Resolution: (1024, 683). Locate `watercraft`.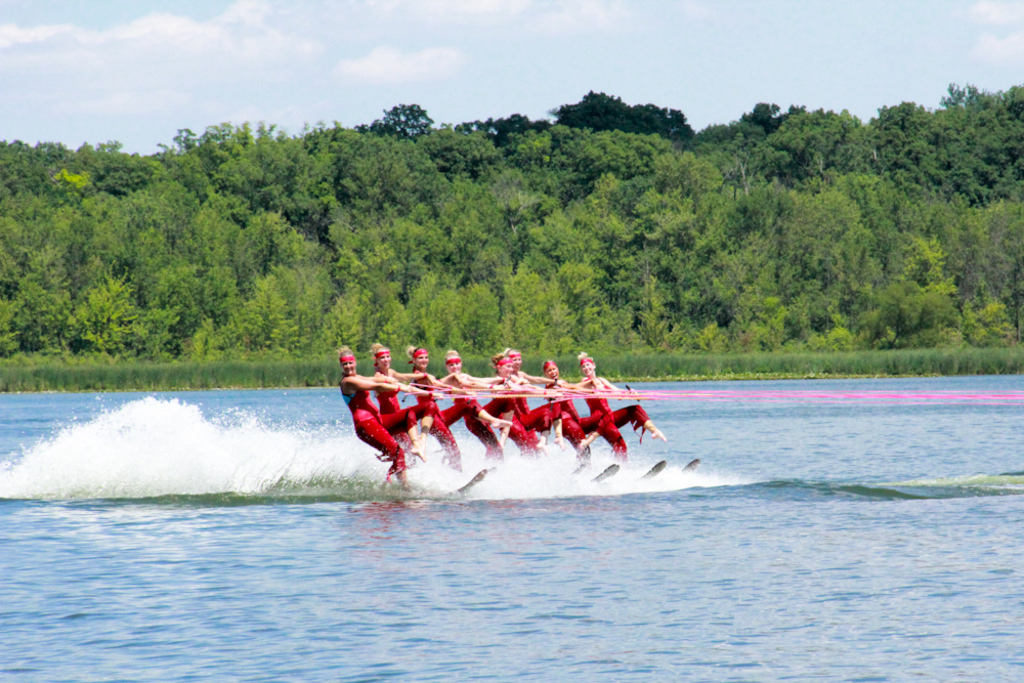
406, 469, 490, 509.
